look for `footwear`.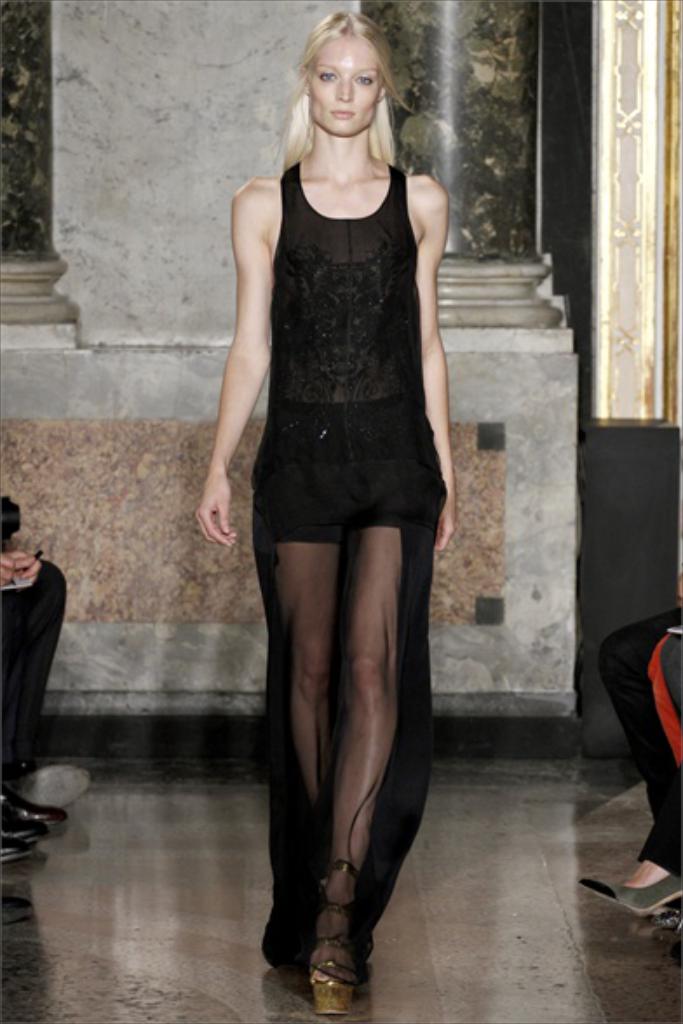
Found: bbox(561, 855, 681, 916).
